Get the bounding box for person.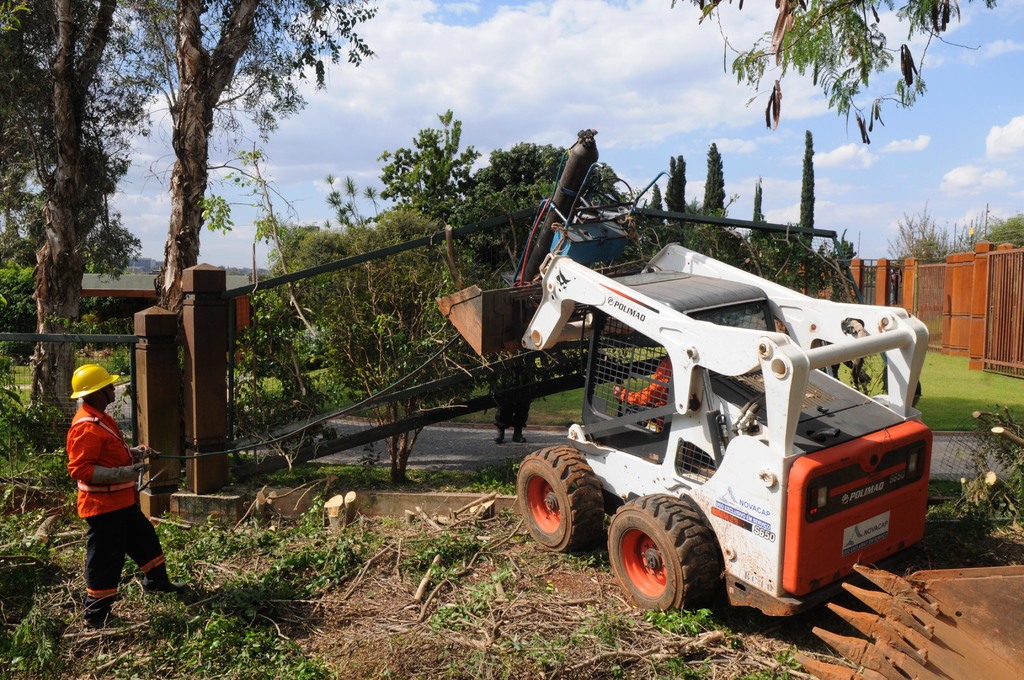
<region>56, 364, 157, 617</region>.
